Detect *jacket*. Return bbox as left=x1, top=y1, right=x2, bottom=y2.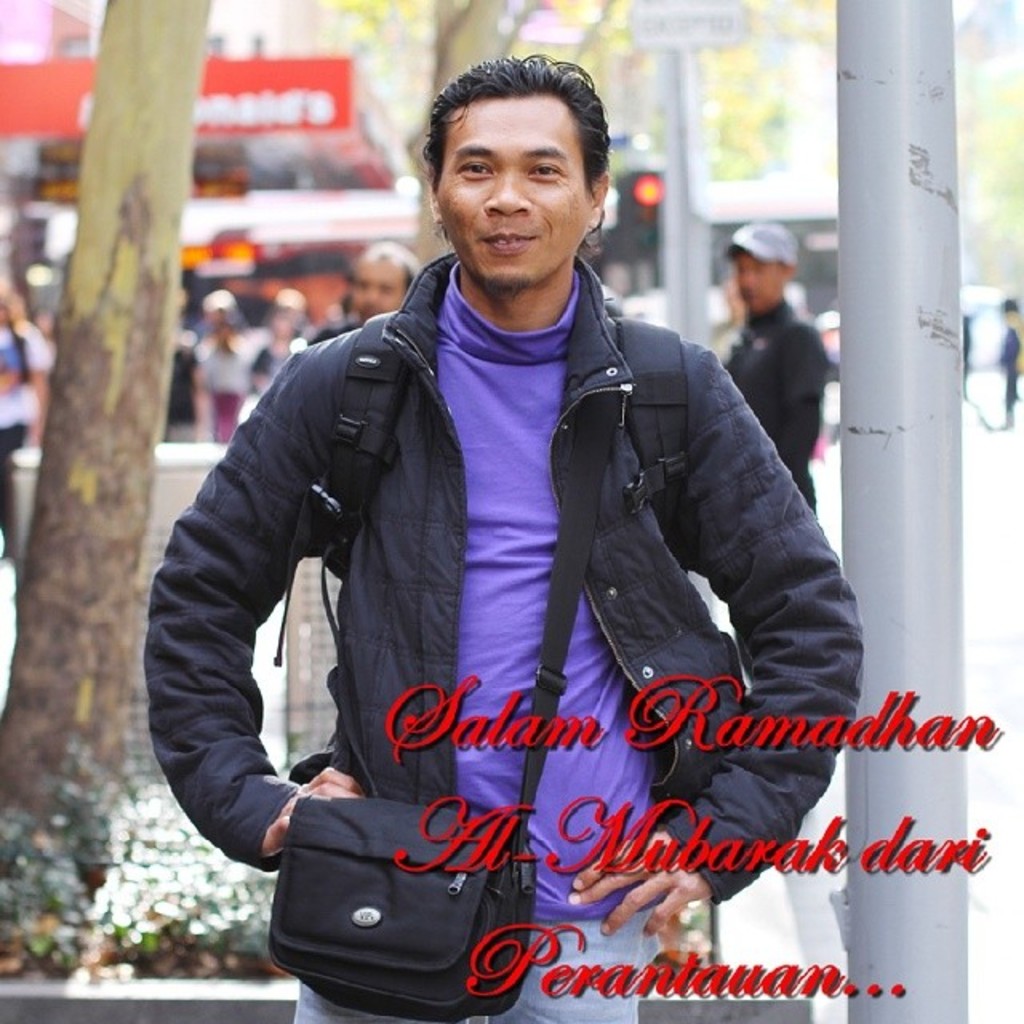
left=142, top=253, right=867, bottom=909.
